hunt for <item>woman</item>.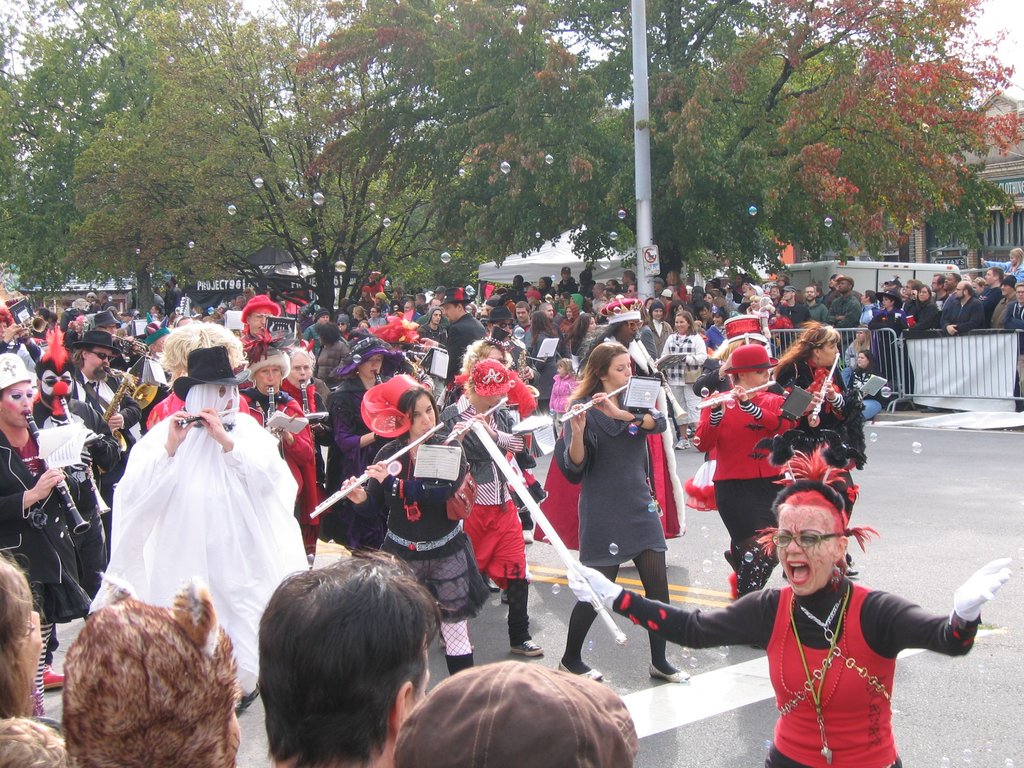
Hunted down at [left=280, top=344, right=339, bottom=500].
